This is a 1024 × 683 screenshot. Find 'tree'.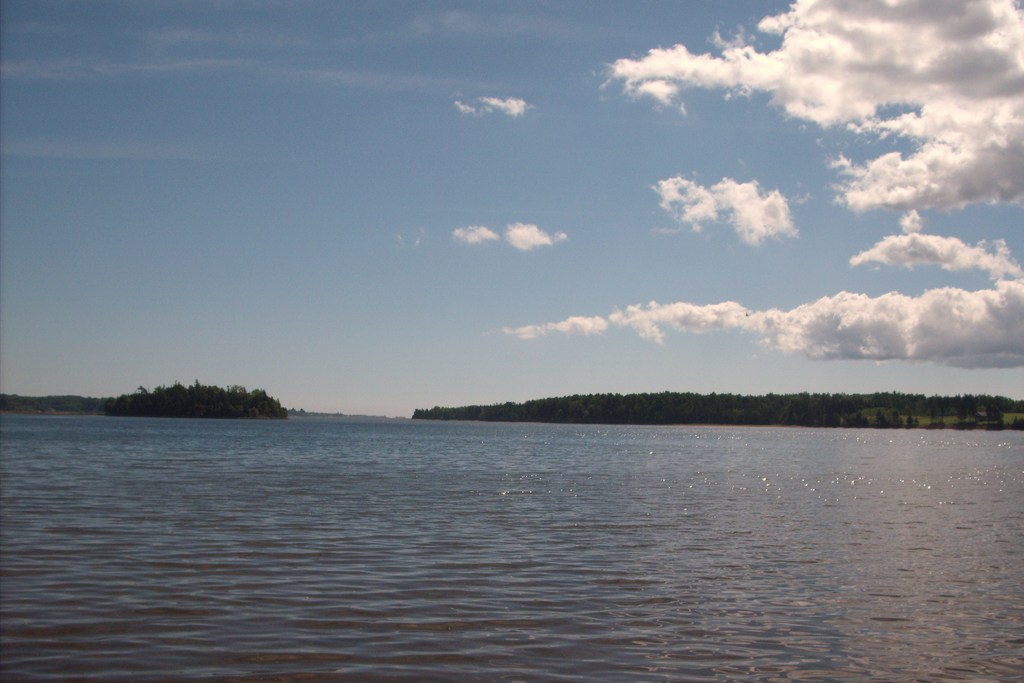
Bounding box: rect(138, 383, 287, 429).
